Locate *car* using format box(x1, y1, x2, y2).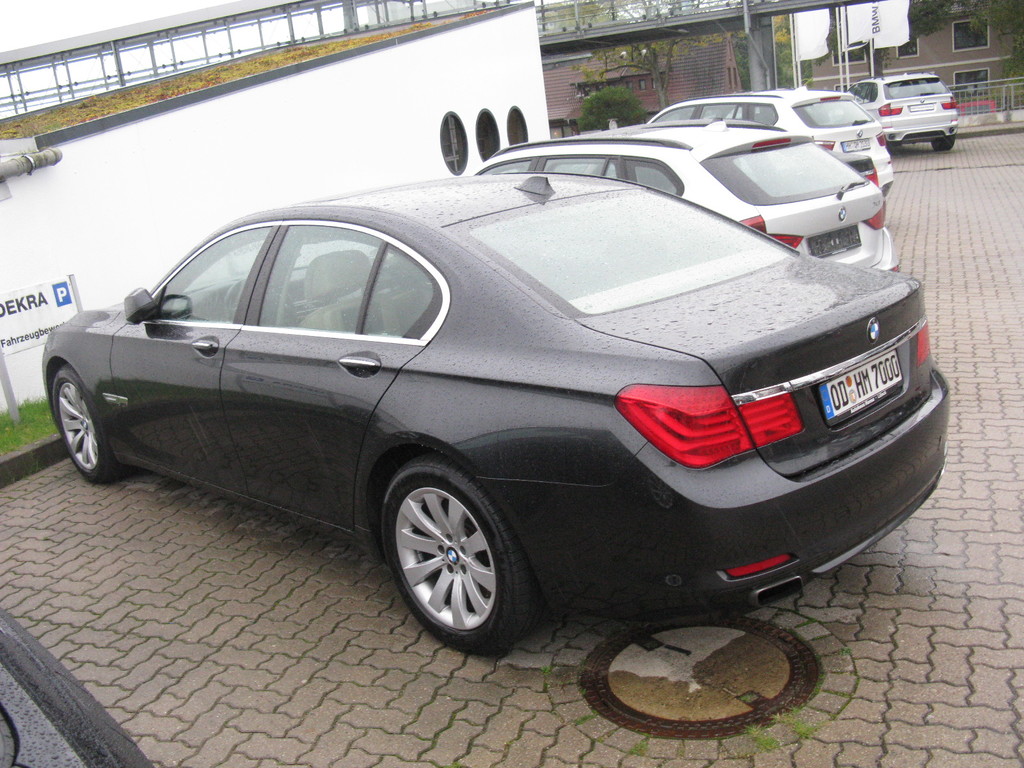
box(43, 98, 924, 681).
